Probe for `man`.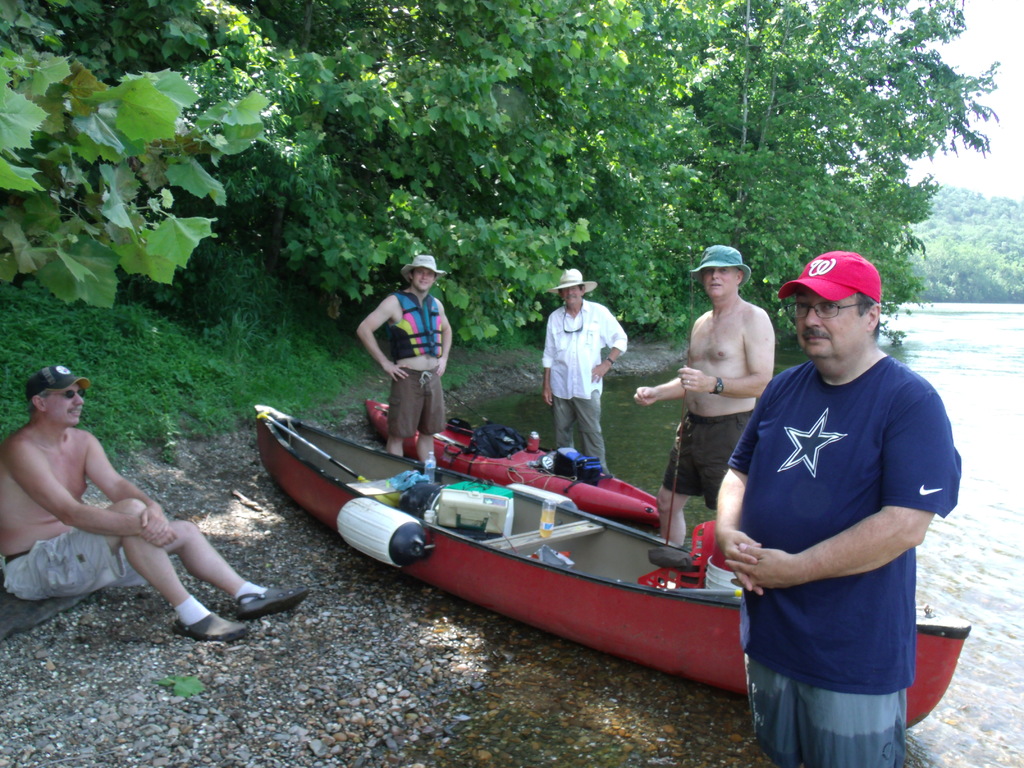
Probe result: locate(714, 228, 950, 757).
